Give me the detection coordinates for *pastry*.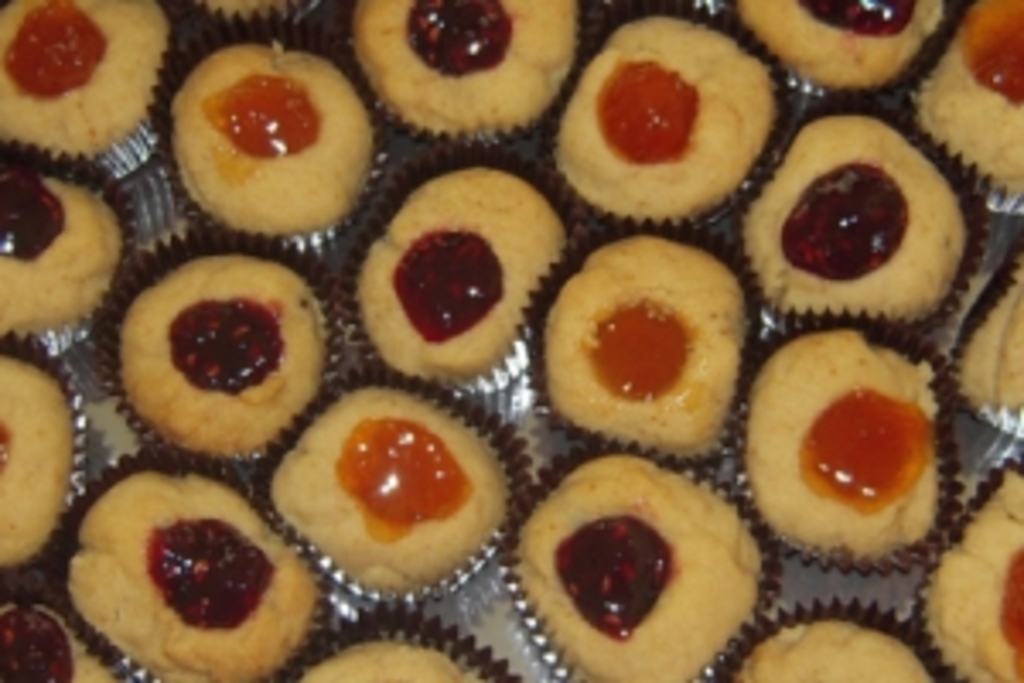
[x1=0, y1=352, x2=85, y2=574].
